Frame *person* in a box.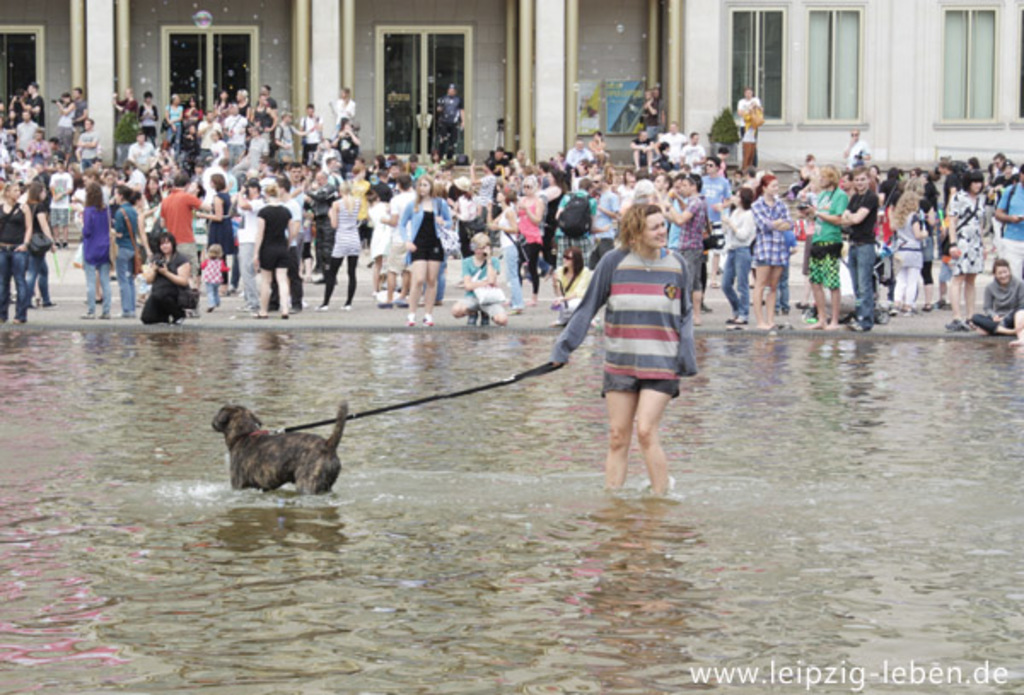
(882, 193, 927, 307).
